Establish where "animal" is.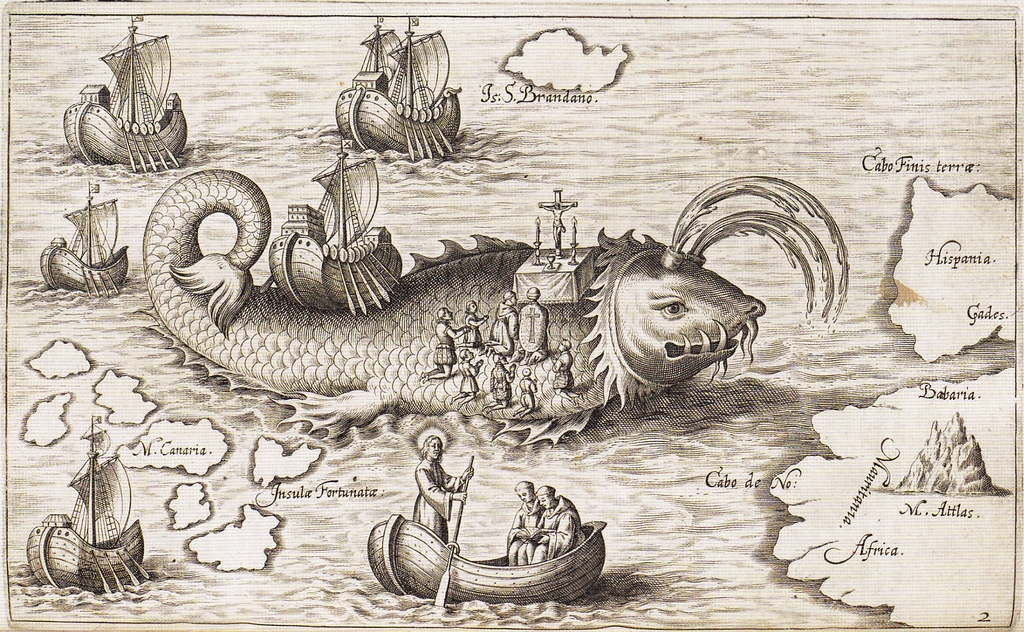
Established at crop(138, 173, 761, 455).
